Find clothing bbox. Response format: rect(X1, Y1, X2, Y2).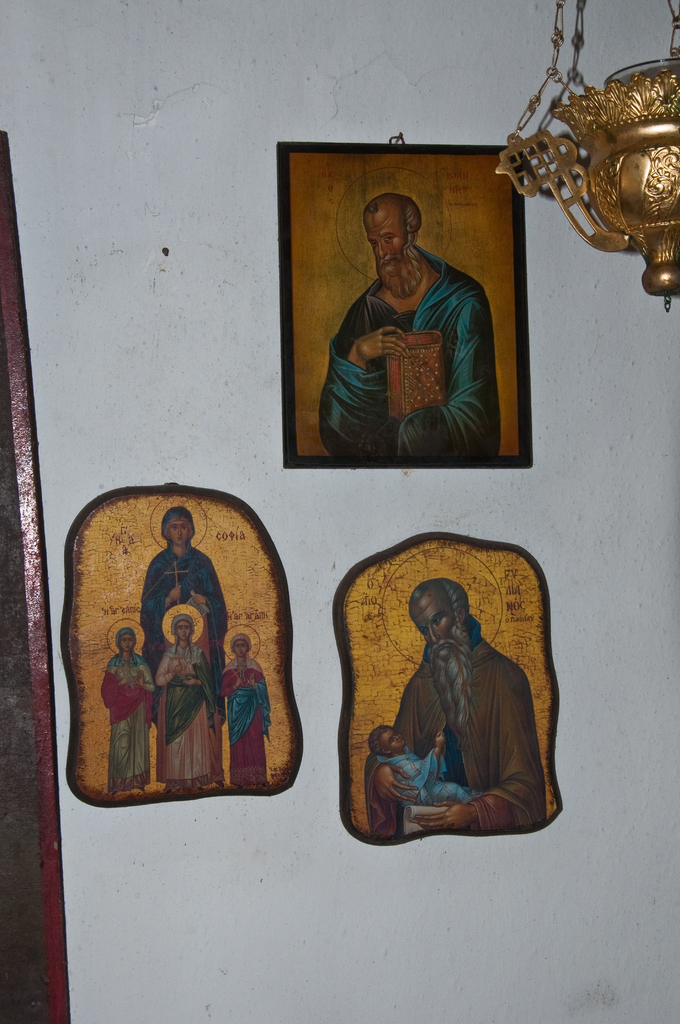
rect(321, 250, 496, 458).
